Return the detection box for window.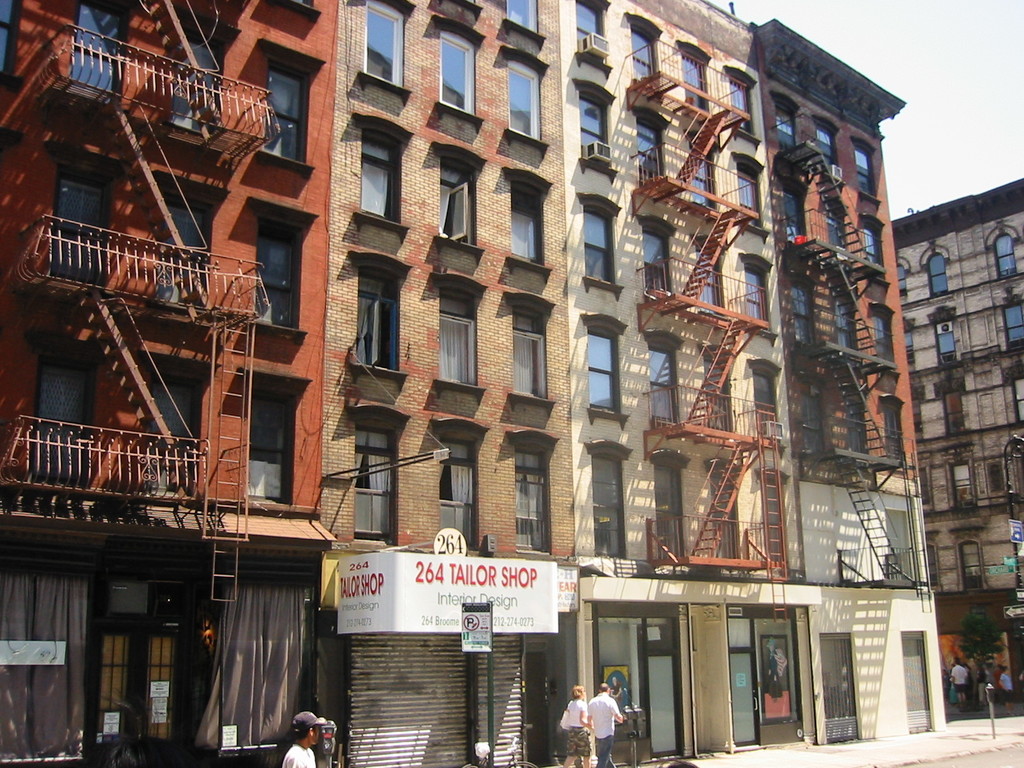
<bbox>512, 442, 547, 552</bbox>.
